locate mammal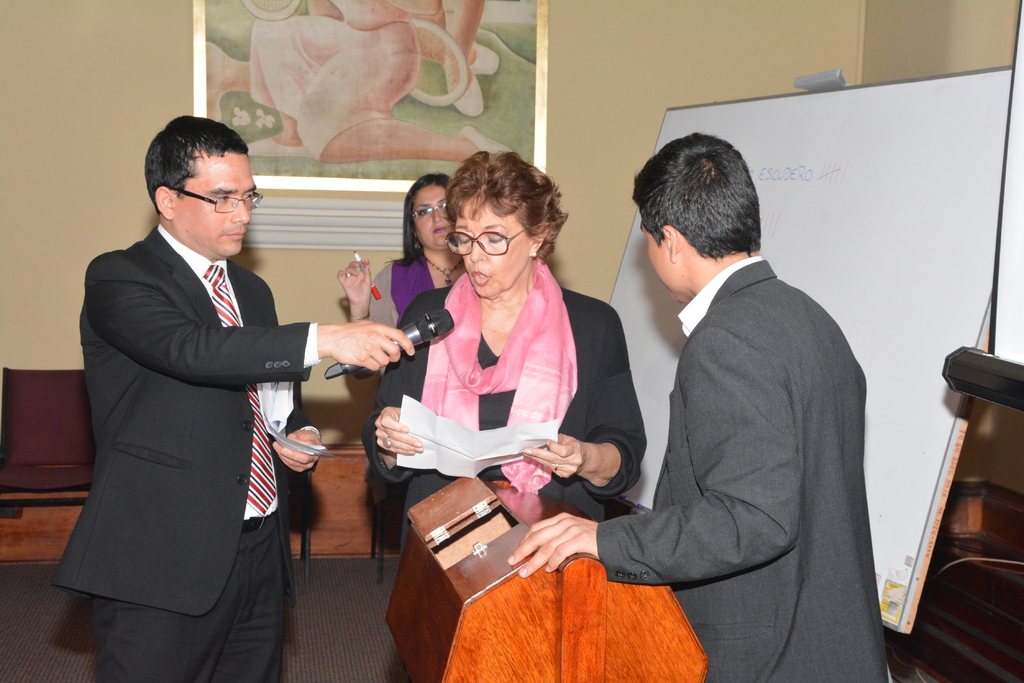
(left=361, top=165, right=620, bottom=561)
